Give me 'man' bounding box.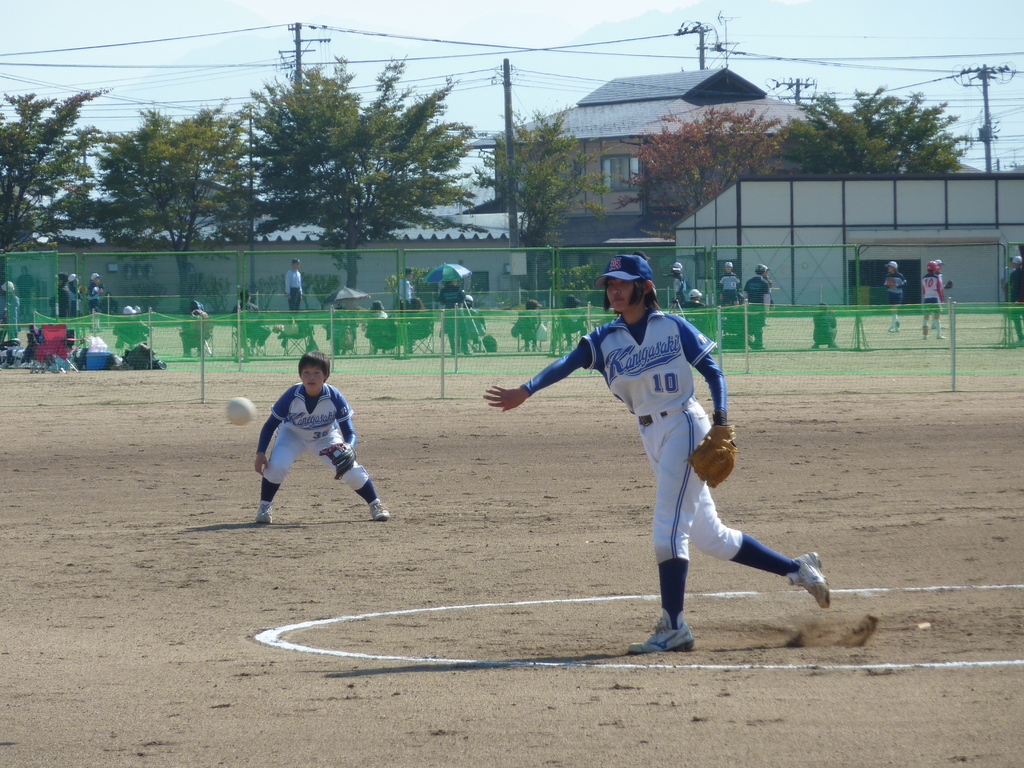
466 245 767 637.
